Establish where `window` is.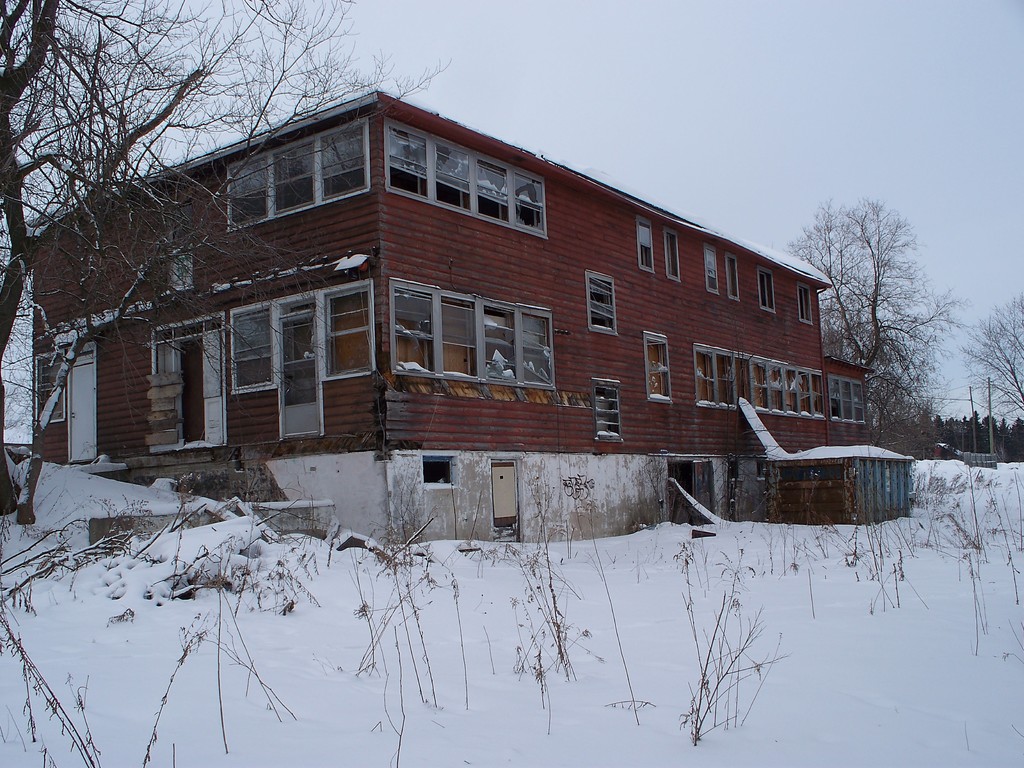
Established at box(587, 275, 616, 335).
